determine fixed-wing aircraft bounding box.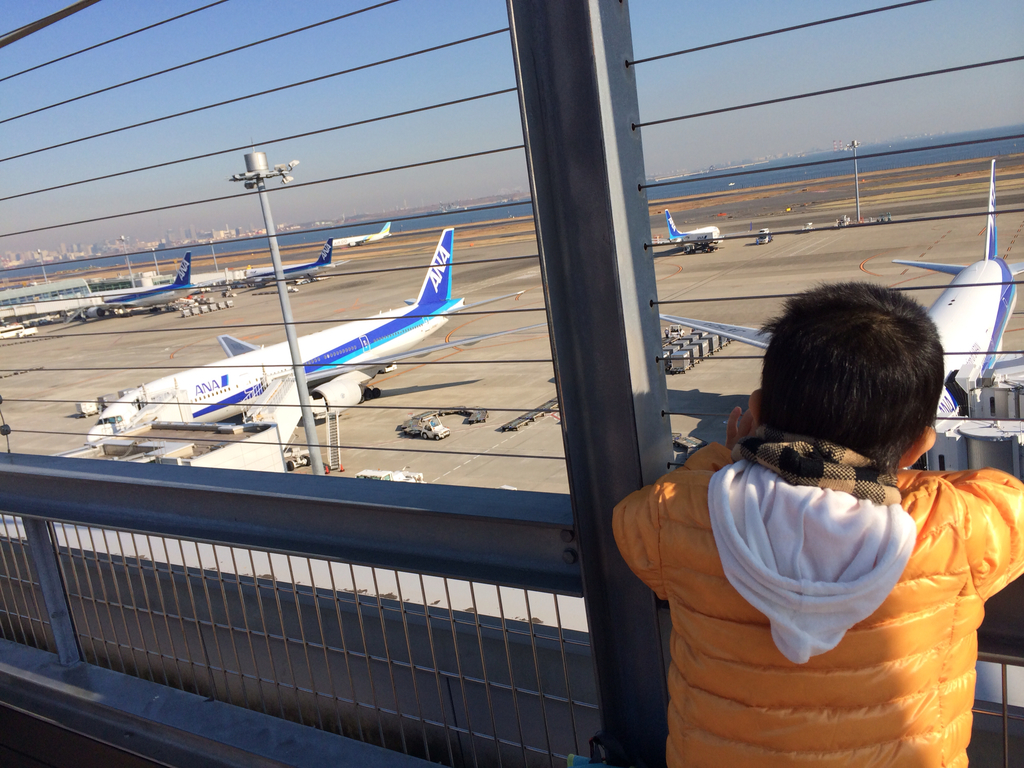
Determined: bbox(84, 223, 522, 468).
